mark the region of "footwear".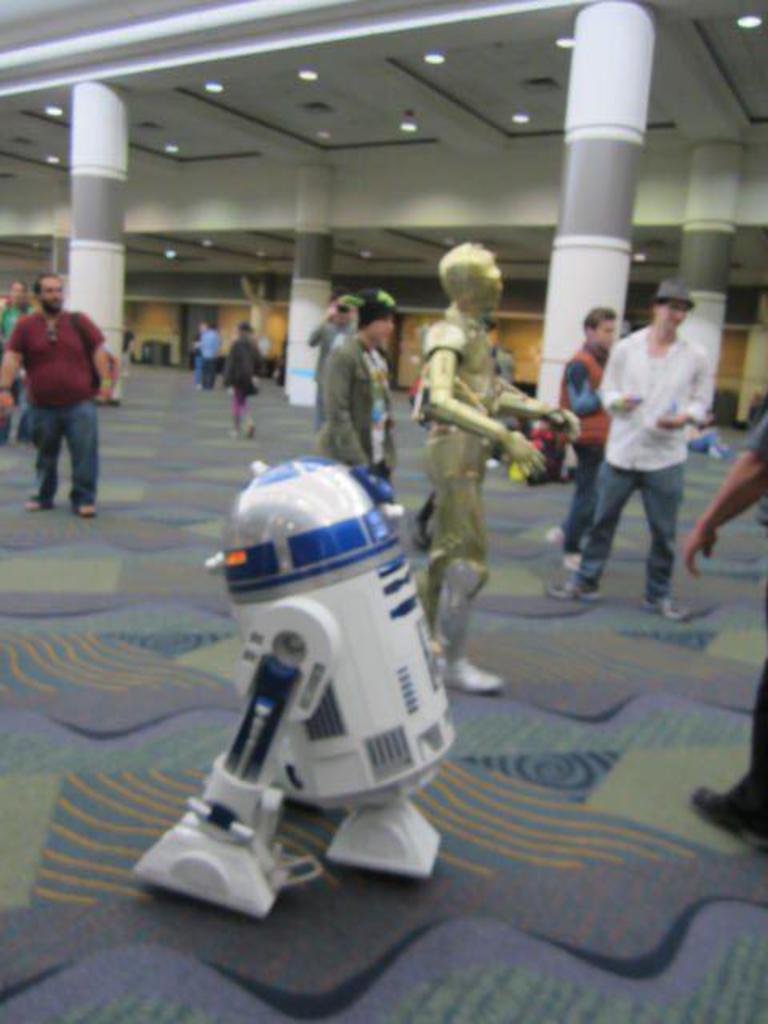
Region: {"x1": 26, "y1": 499, "x2": 46, "y2": 514}.
